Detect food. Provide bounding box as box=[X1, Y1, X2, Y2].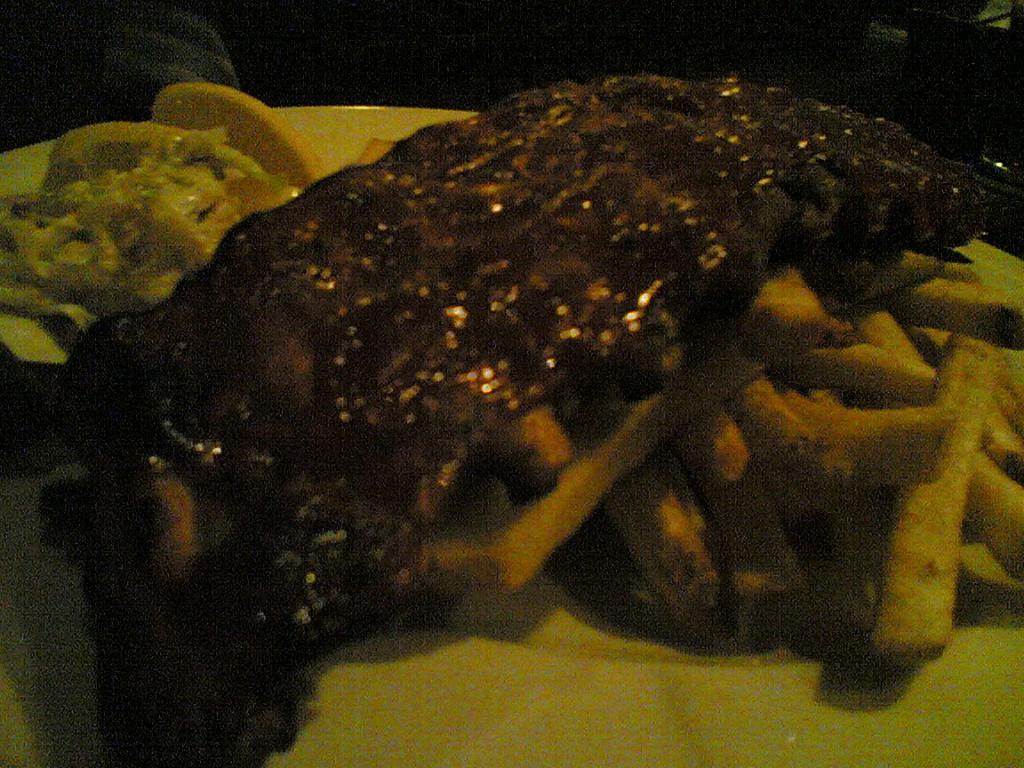
box=[0, 71, 1012, 767].
